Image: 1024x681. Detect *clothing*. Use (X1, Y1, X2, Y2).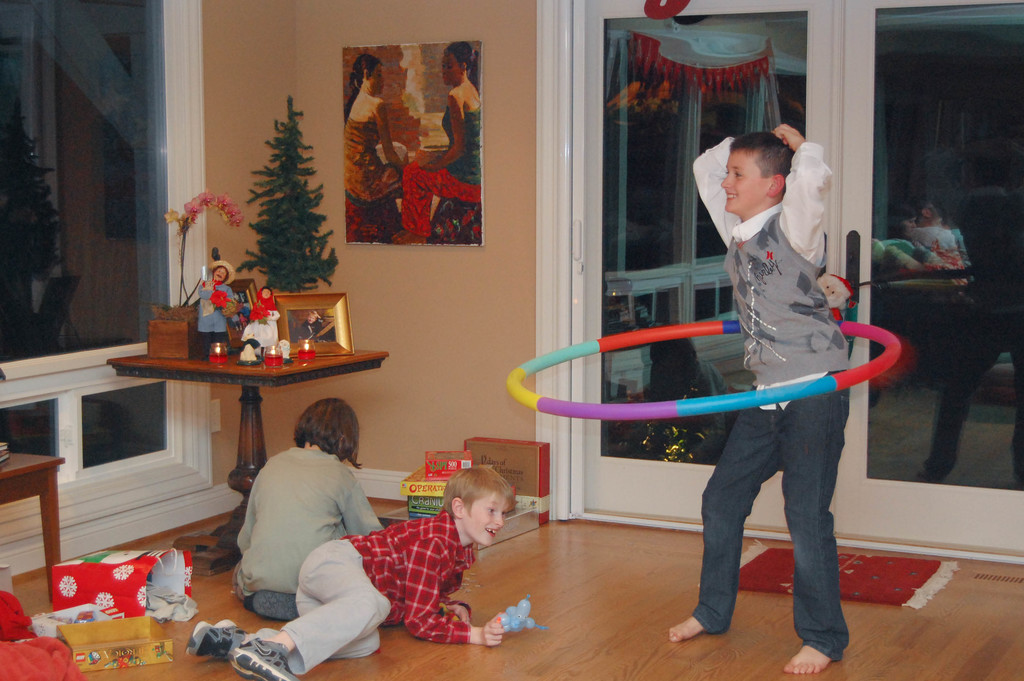
(254, 504, 468, 679).
